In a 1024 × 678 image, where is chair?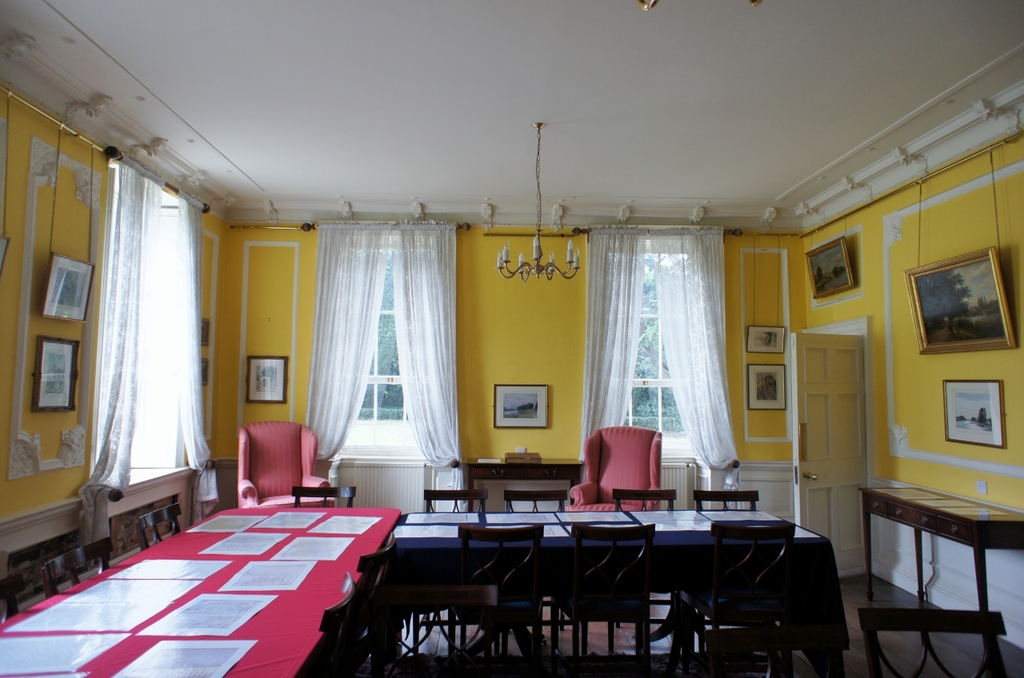
(left=502, top=490, right=567, bottom=640).
